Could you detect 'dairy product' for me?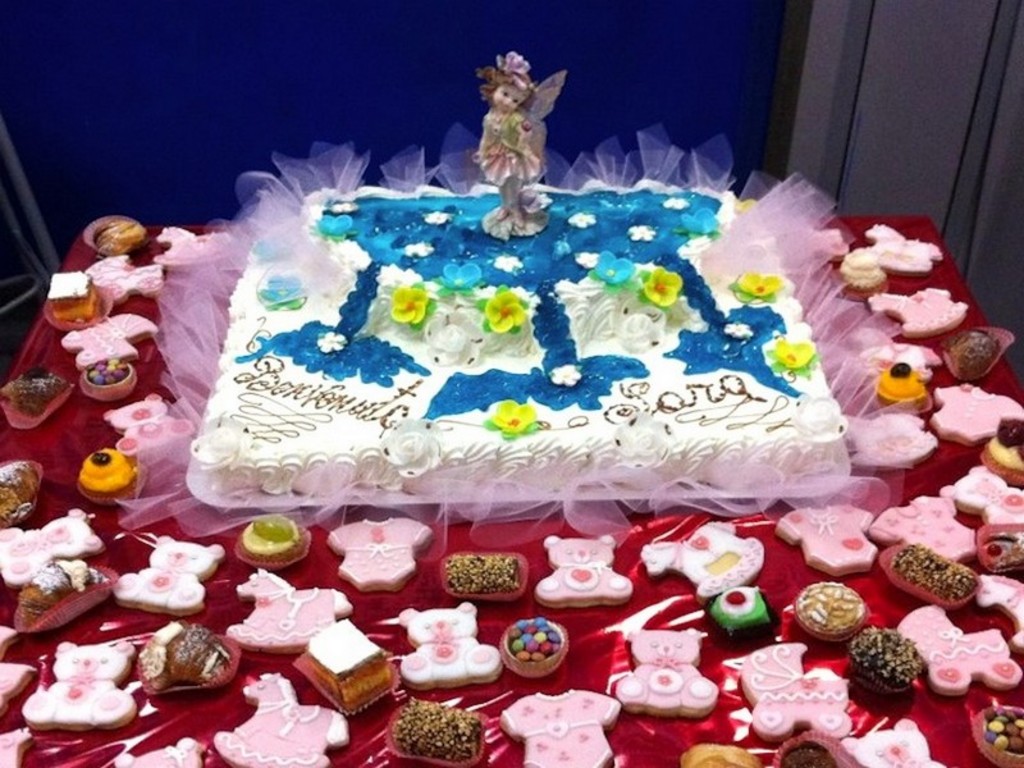
Detection result: rect(621, 627, 722, 705).
